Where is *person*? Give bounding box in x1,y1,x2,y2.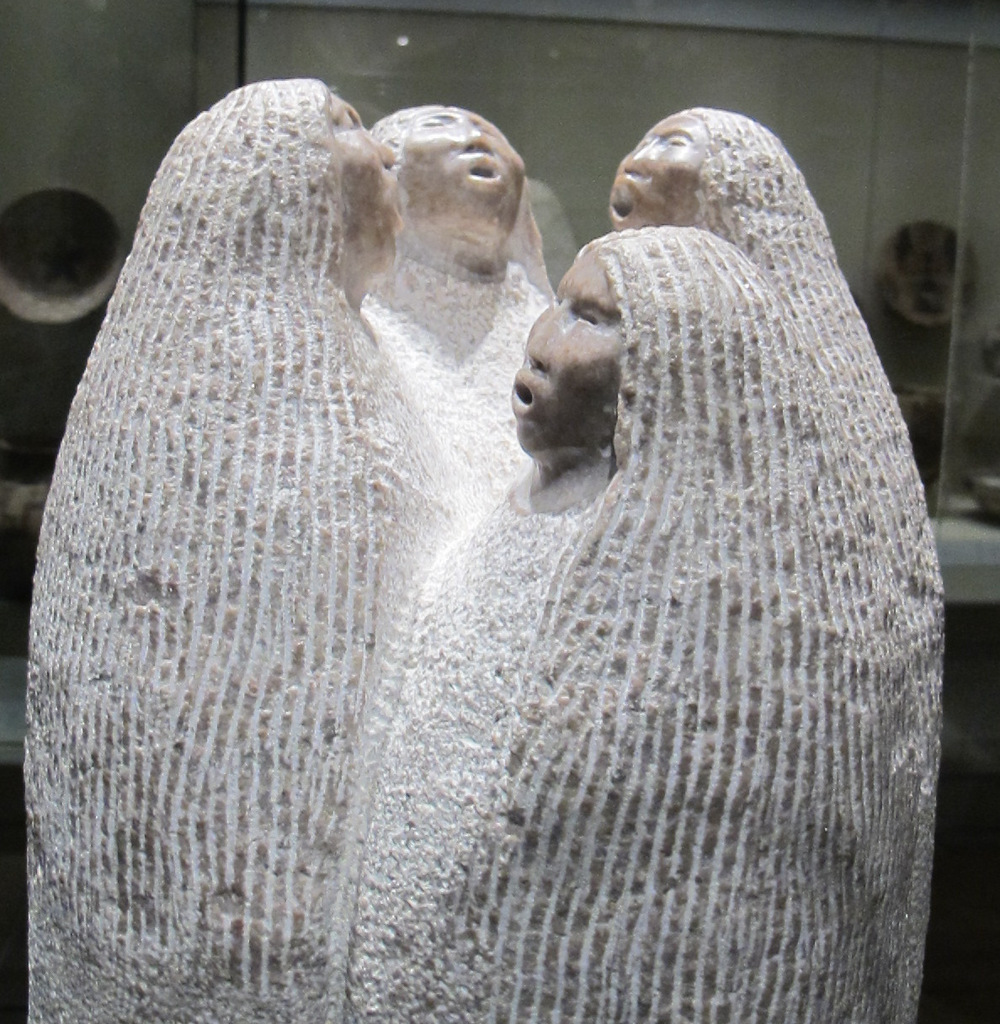
607,105,947,1023.
